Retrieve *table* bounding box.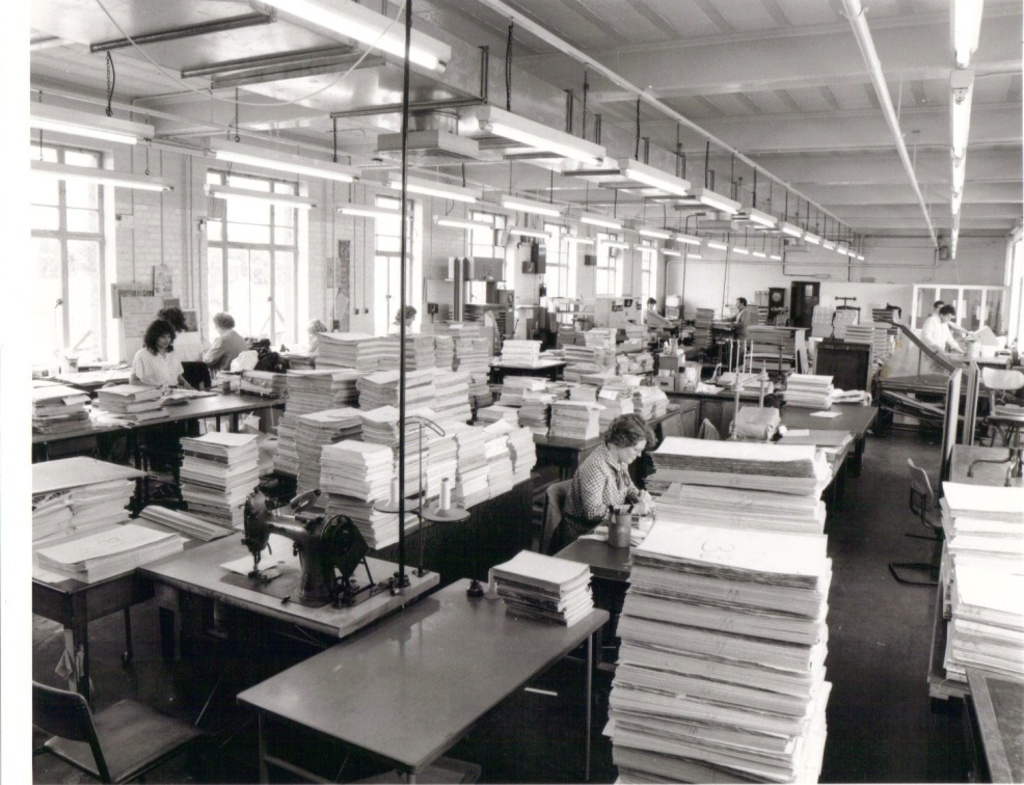
Bounding box: (x1=144, y1=536, x2=434, y2=746).
